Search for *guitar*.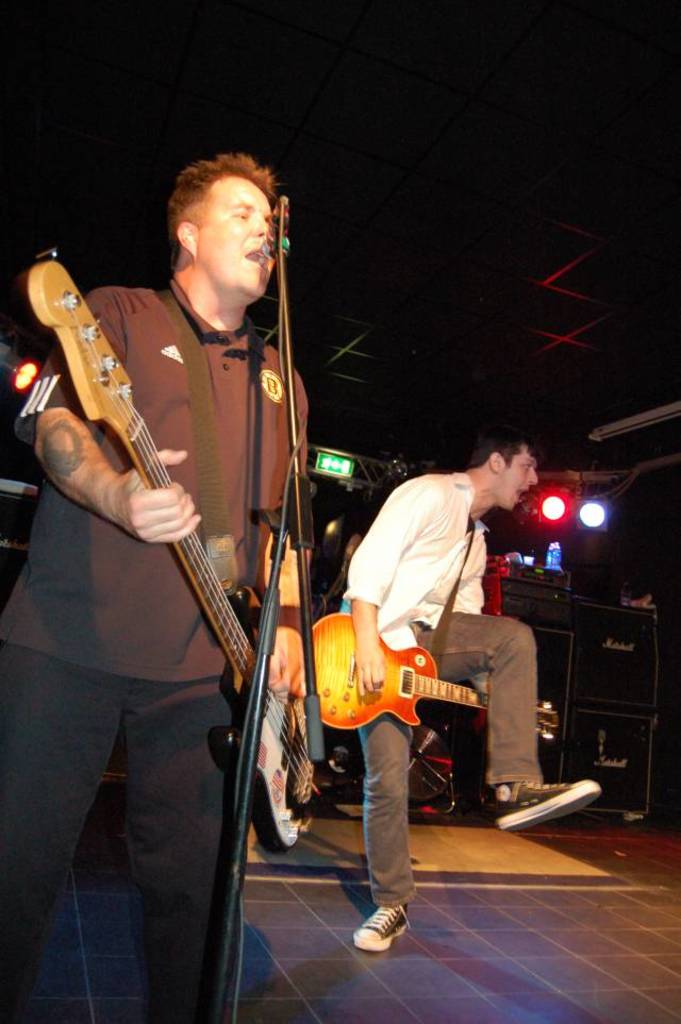
Found at box(286, 572, 571, 763).
